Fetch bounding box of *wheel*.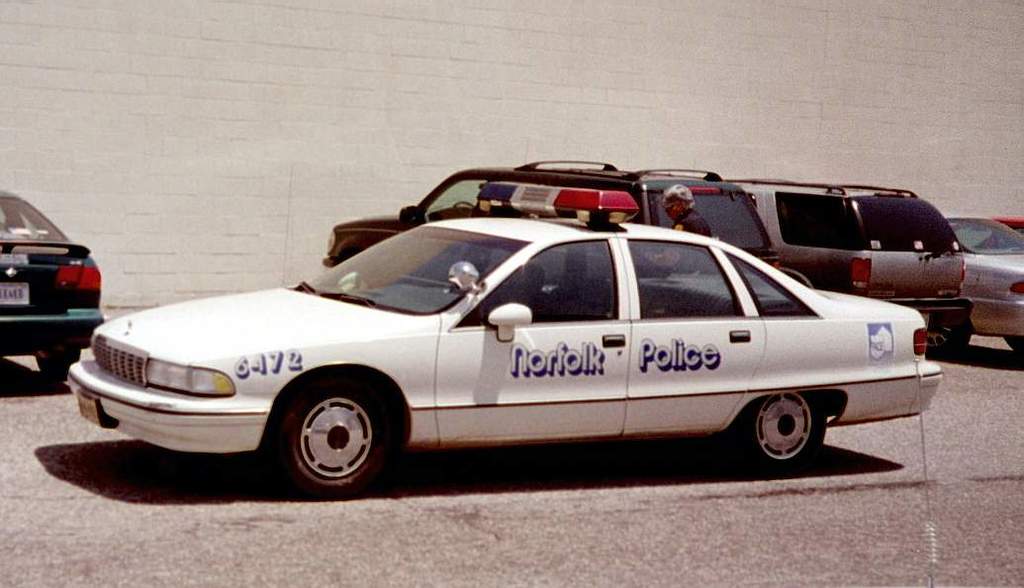
Bbox: (left=734, top=389, right=825, bottom=473).
